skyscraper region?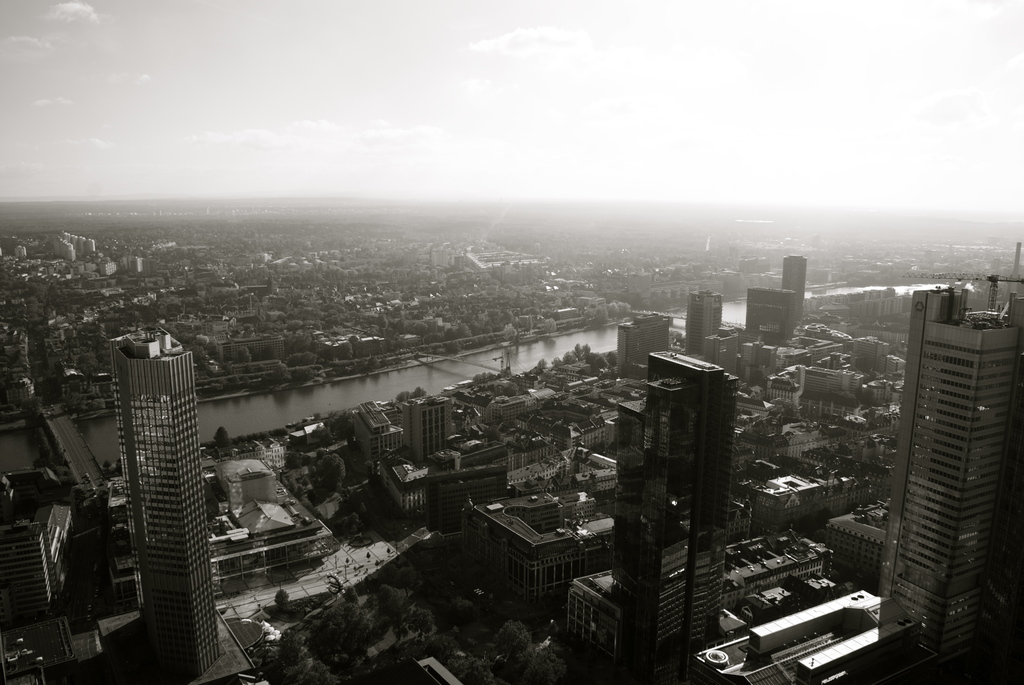
bbox=(648, 350, 740, 684)
